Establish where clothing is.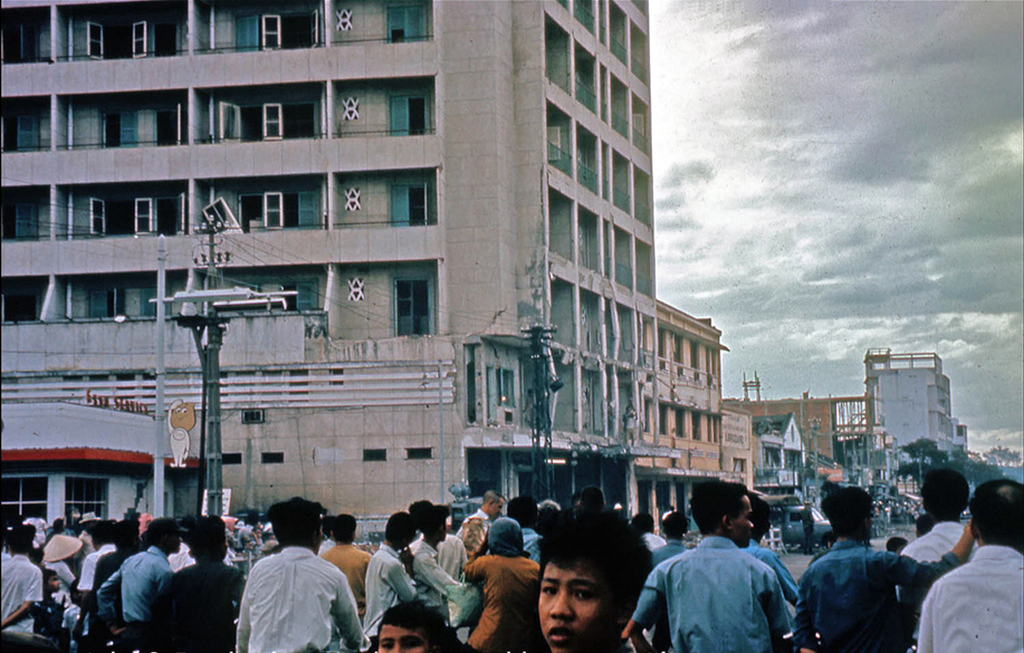
Established at locate(789, 542, 957, 652).
